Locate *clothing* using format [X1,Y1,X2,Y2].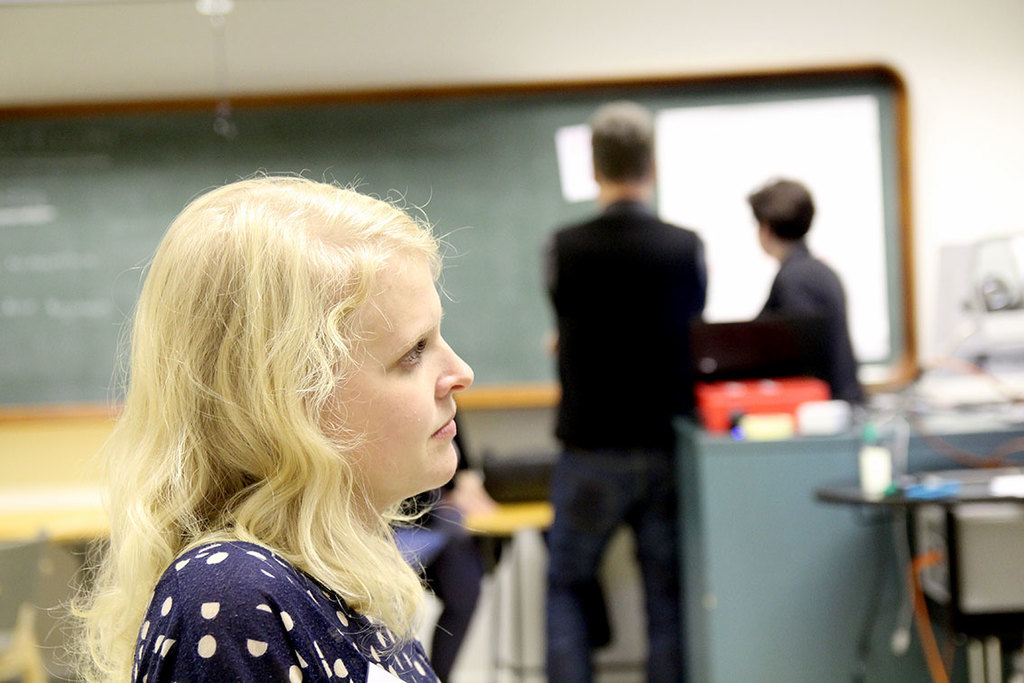
[546,198,706,682].
